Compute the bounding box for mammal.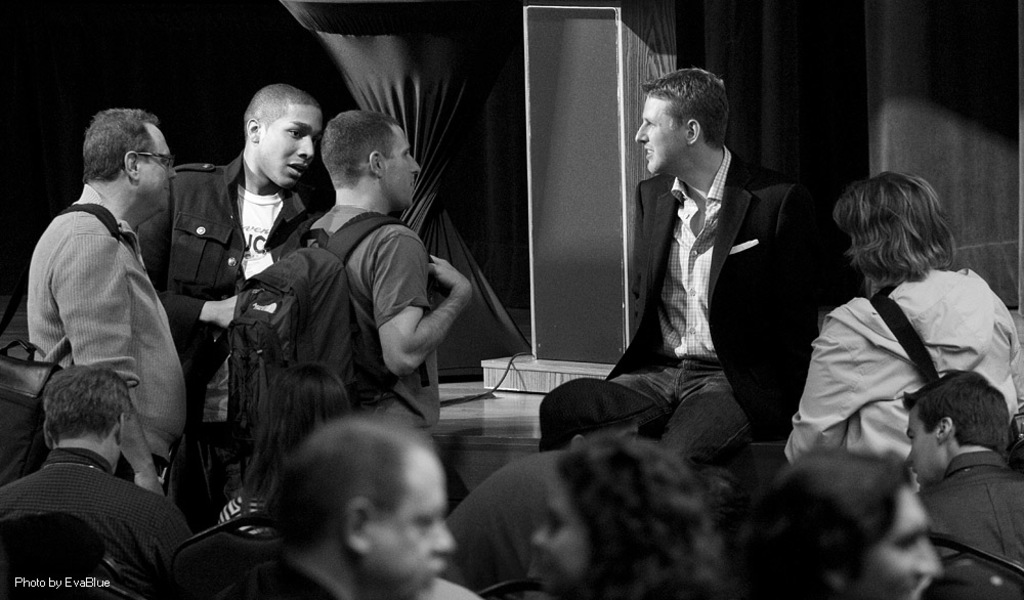
locate(537, 67, 821, 474).
